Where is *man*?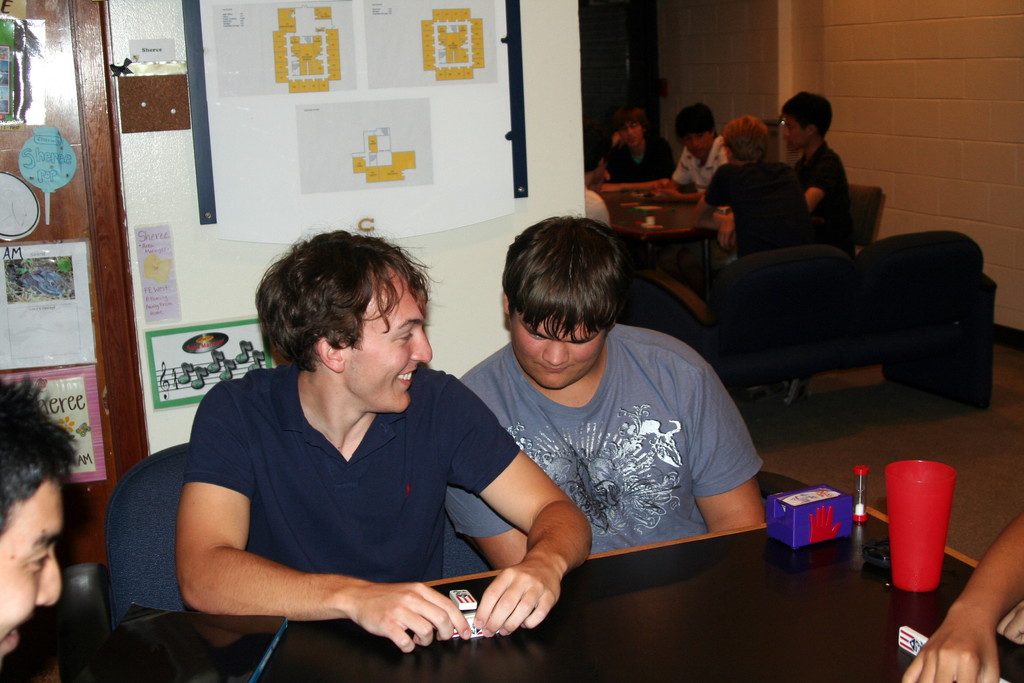
box(444, 222, 767, 573).
